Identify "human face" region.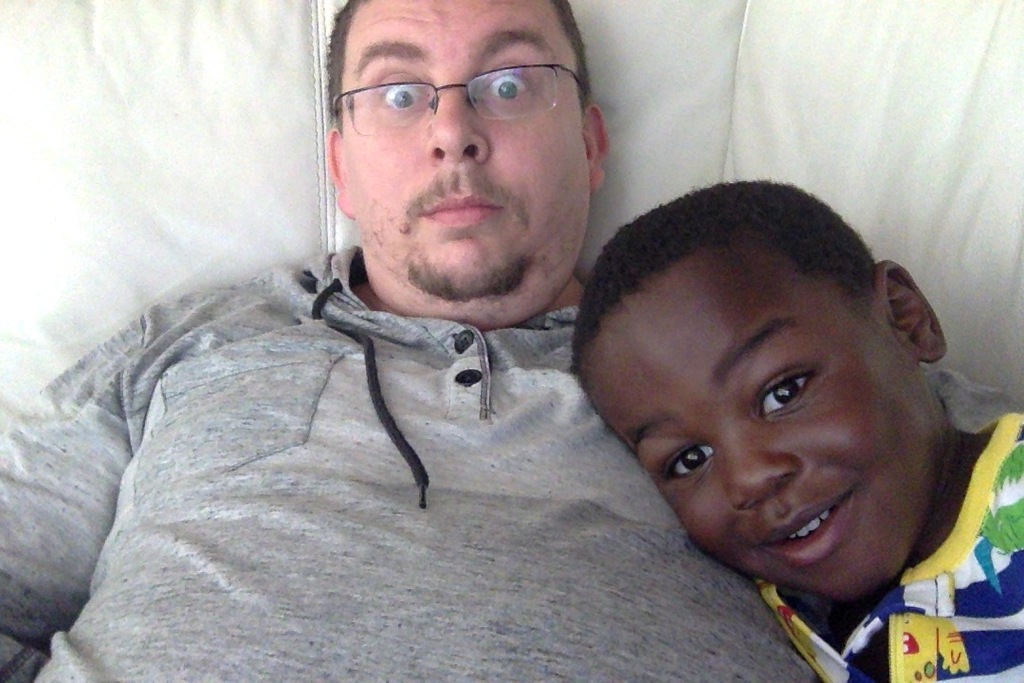
Region: bbox=(573, 262, 920, 603).
